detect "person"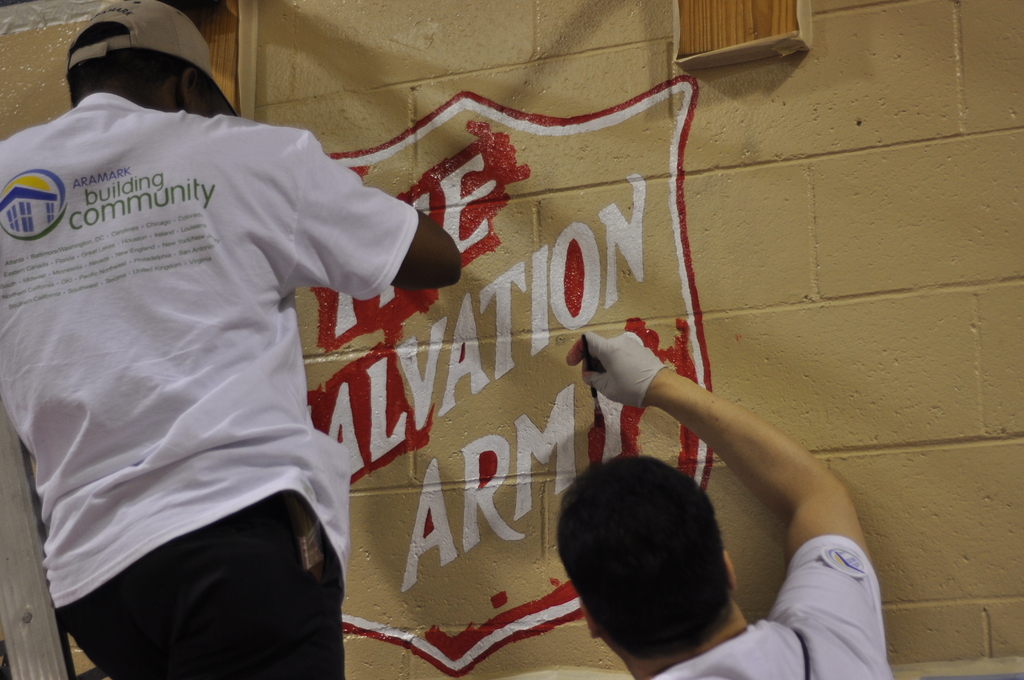
x1=0, y1=0, x2=461, y2=679
